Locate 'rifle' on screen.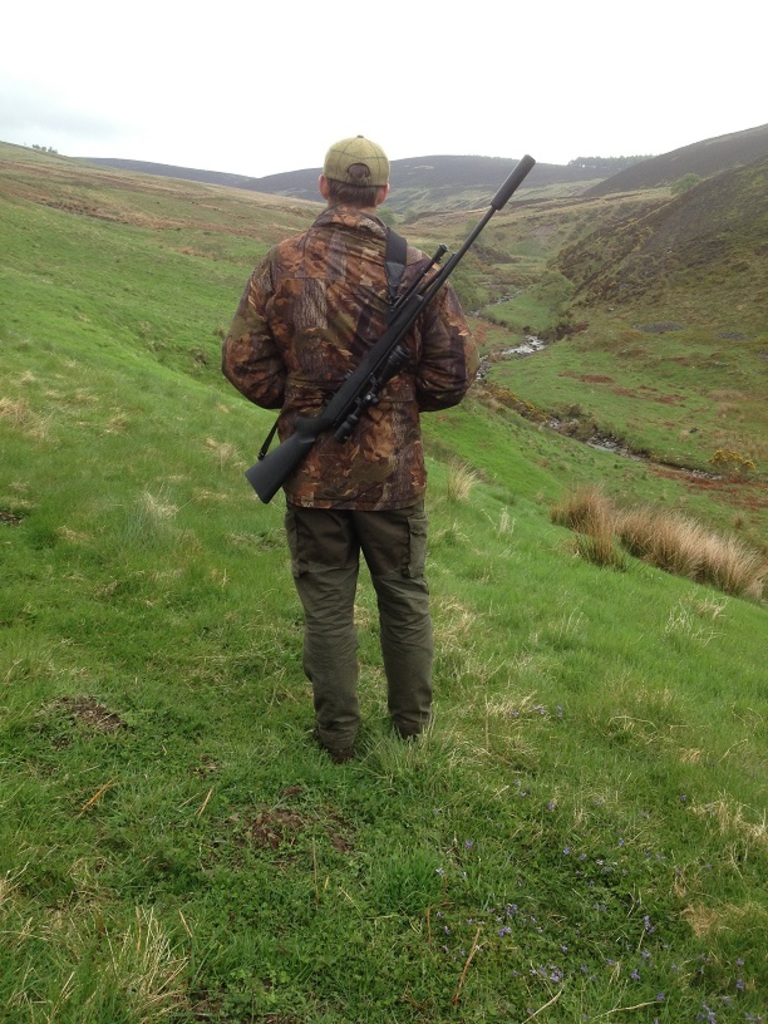
On screen at 250 154 532 499.
